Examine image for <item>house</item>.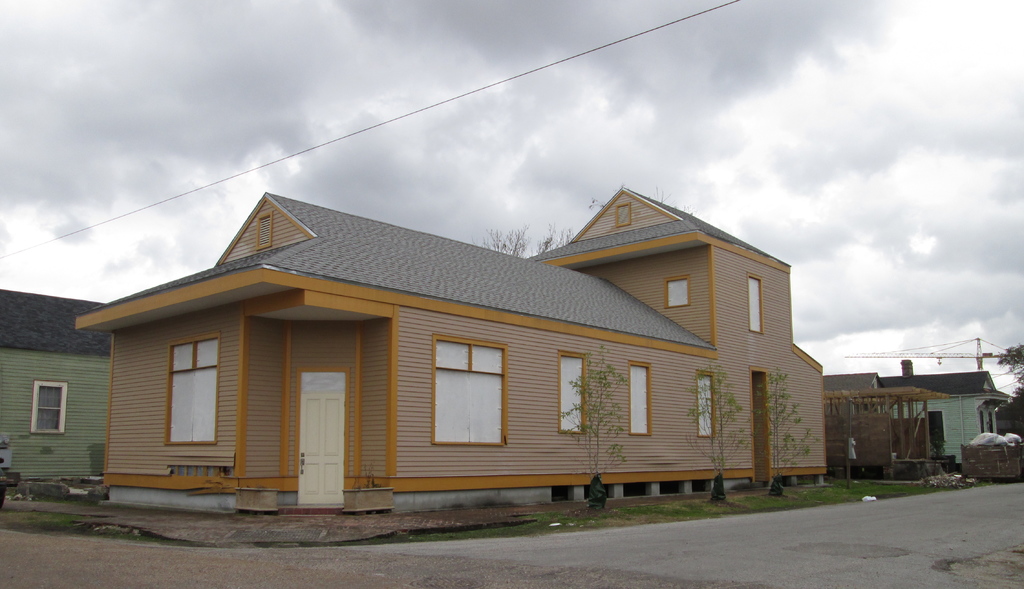
Examination result: bbox=(830, 361, 938, 489).
